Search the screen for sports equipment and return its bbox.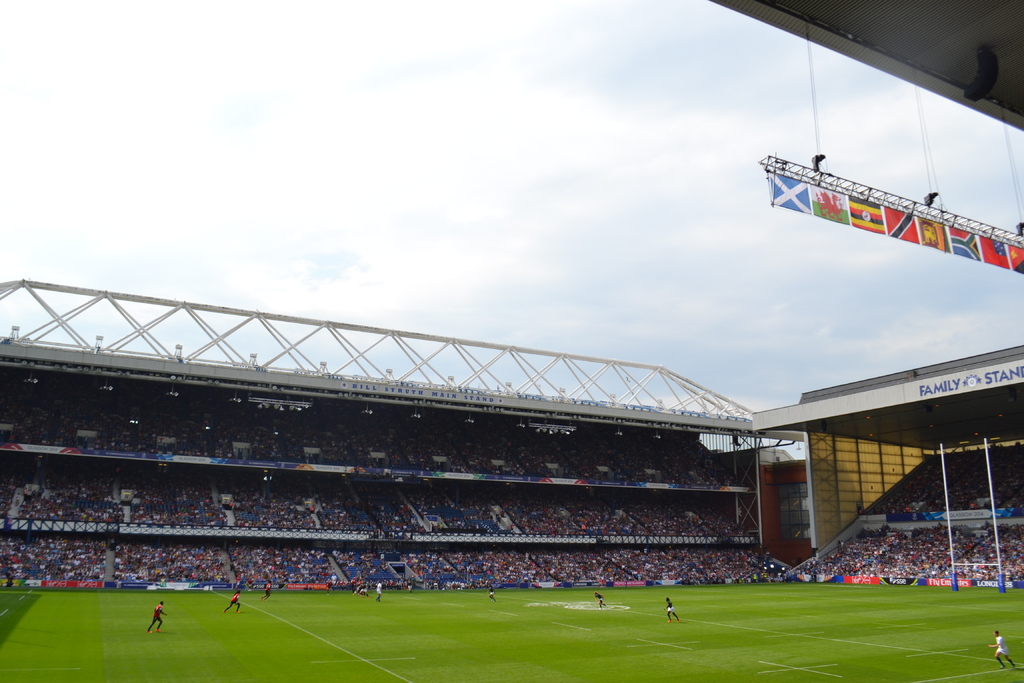
Found: 991 634 1011 657.
